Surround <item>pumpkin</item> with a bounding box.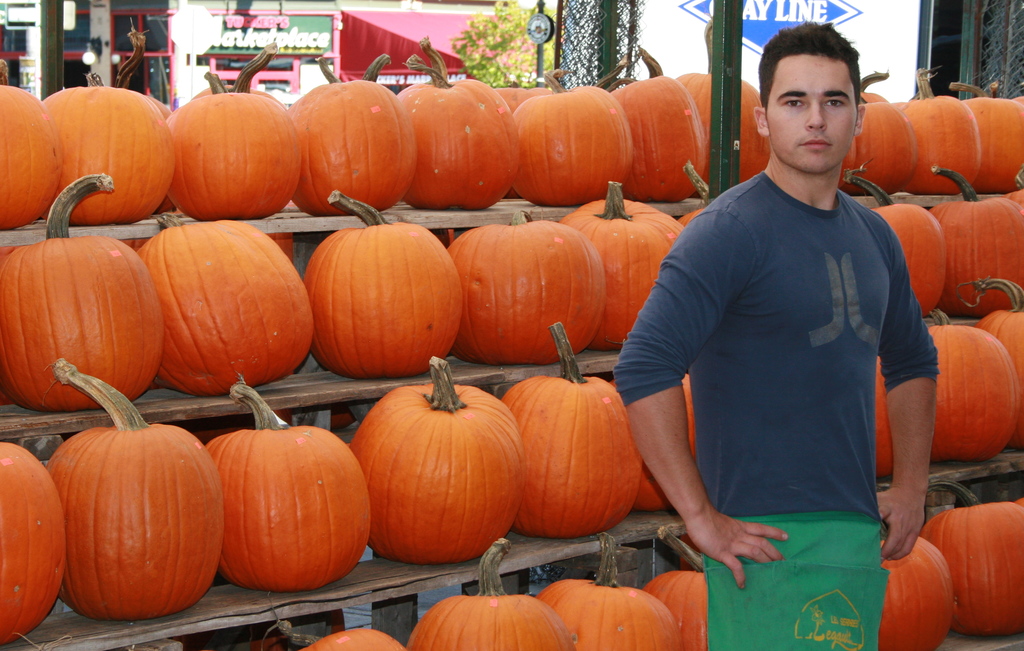
[3, 435, 68, 650].
